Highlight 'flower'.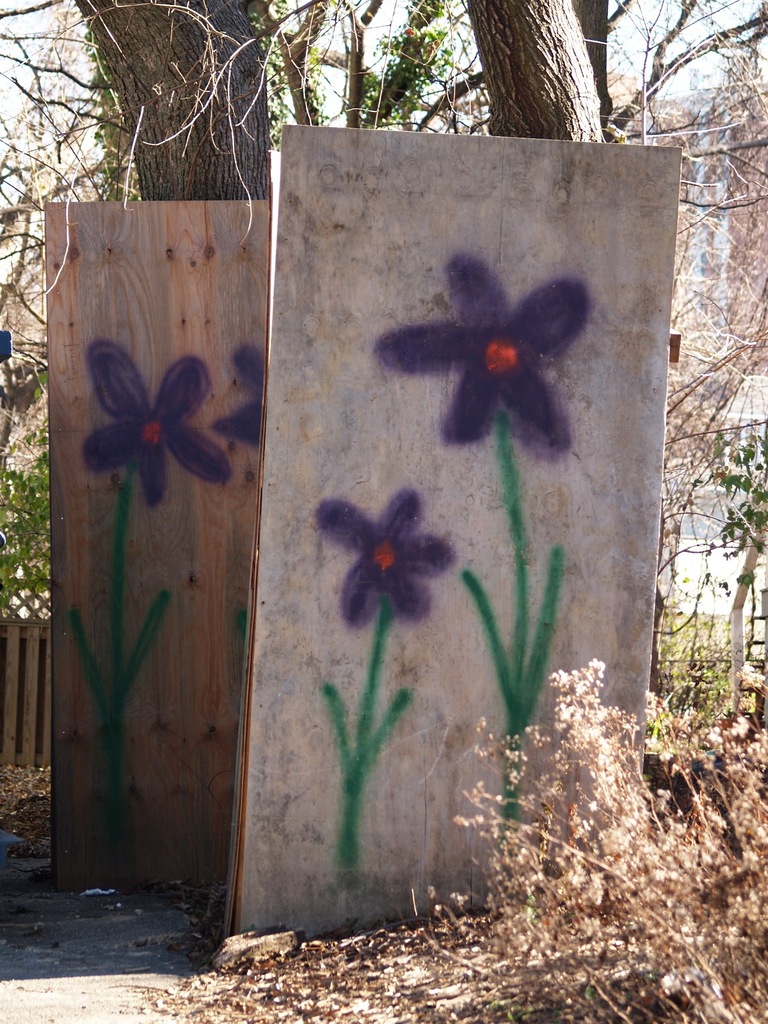
Highlighted region: x1=86 y1=333 x2=262 y2=515.
